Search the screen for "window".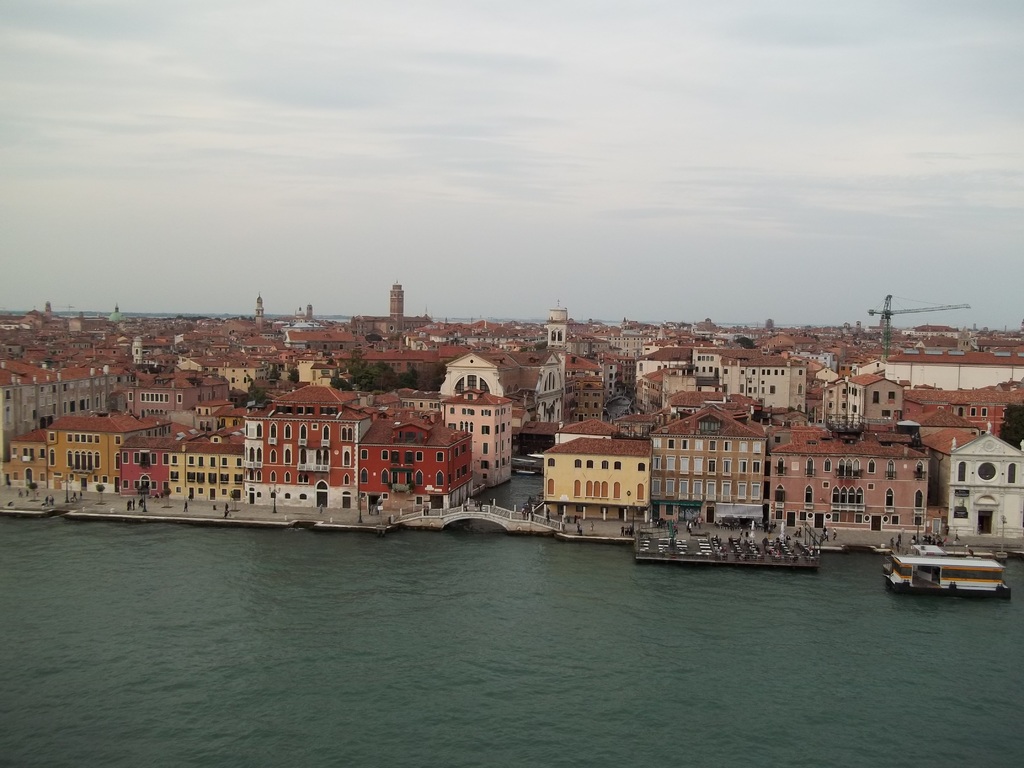
Found at select_region(198, 454, 206, 469).
